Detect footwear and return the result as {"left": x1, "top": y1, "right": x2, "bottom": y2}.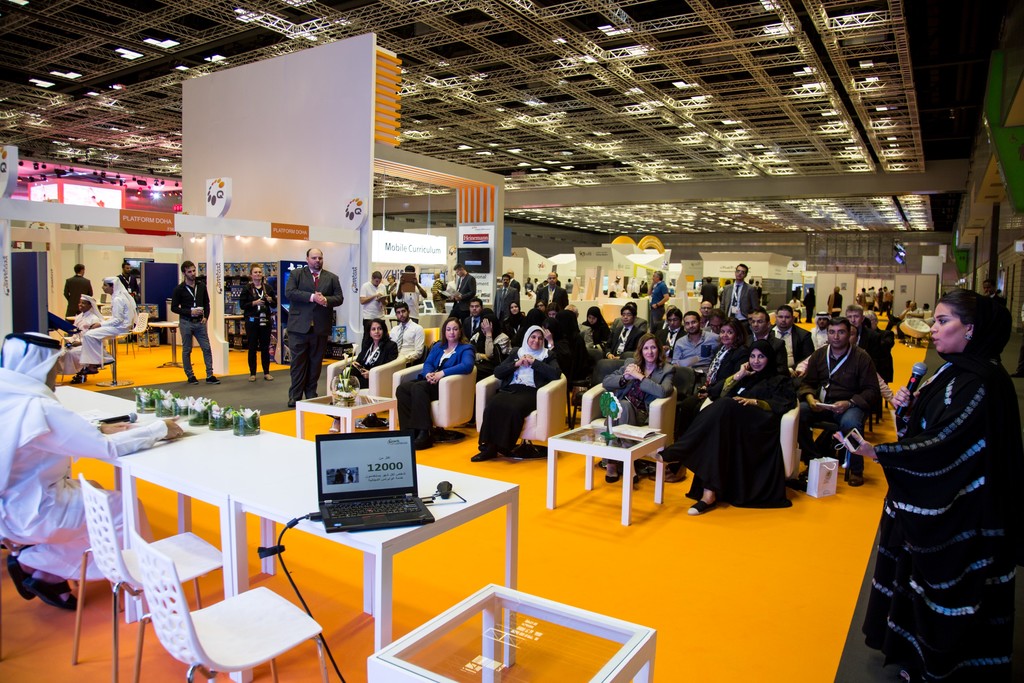
{"left": 74, "top": 362, "right": 100, "bottom": 375}.
